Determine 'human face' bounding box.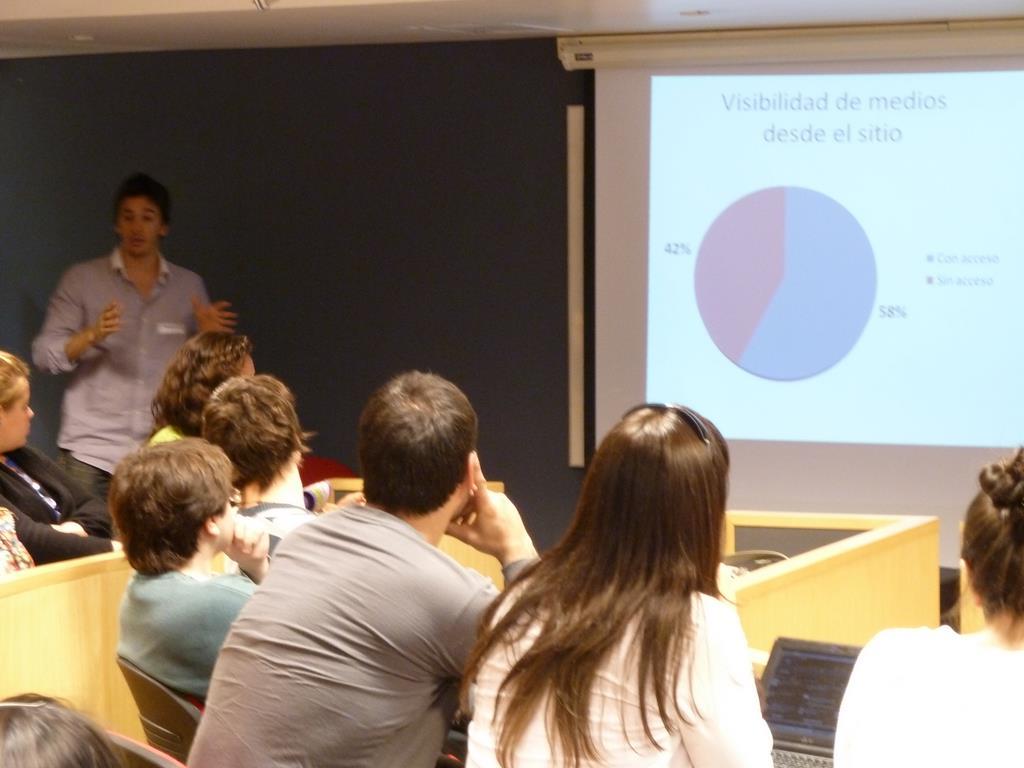
Determined: (219,501,235,549).
